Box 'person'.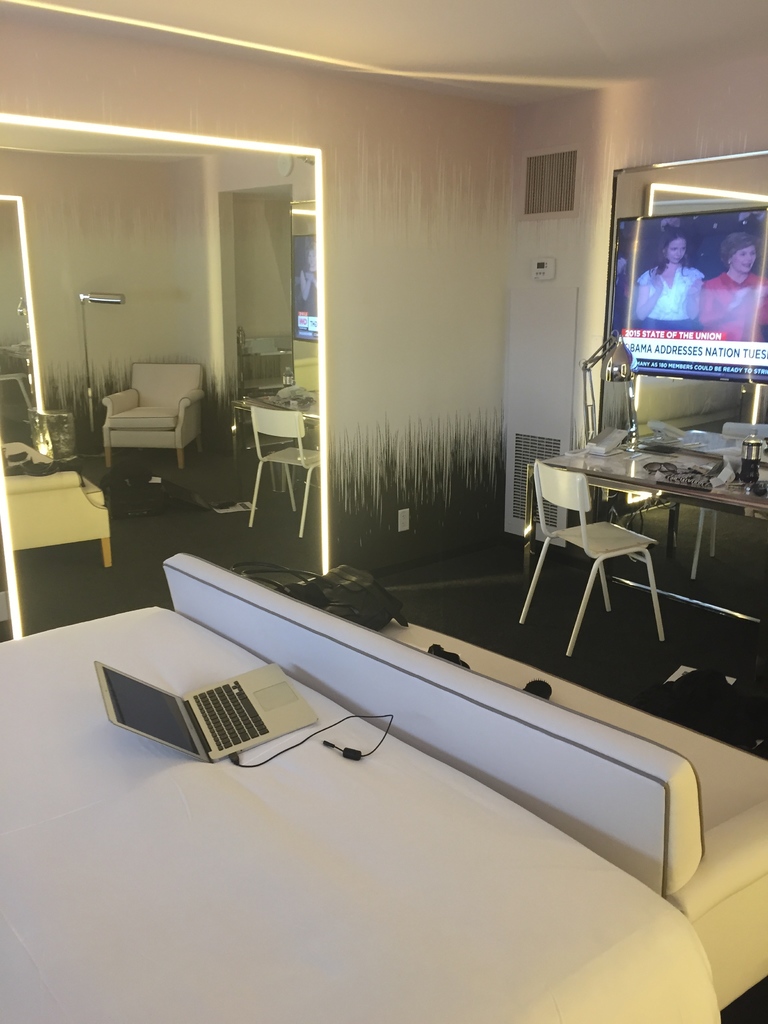
(x1=695, y1=237, x2=767, y2=342).
